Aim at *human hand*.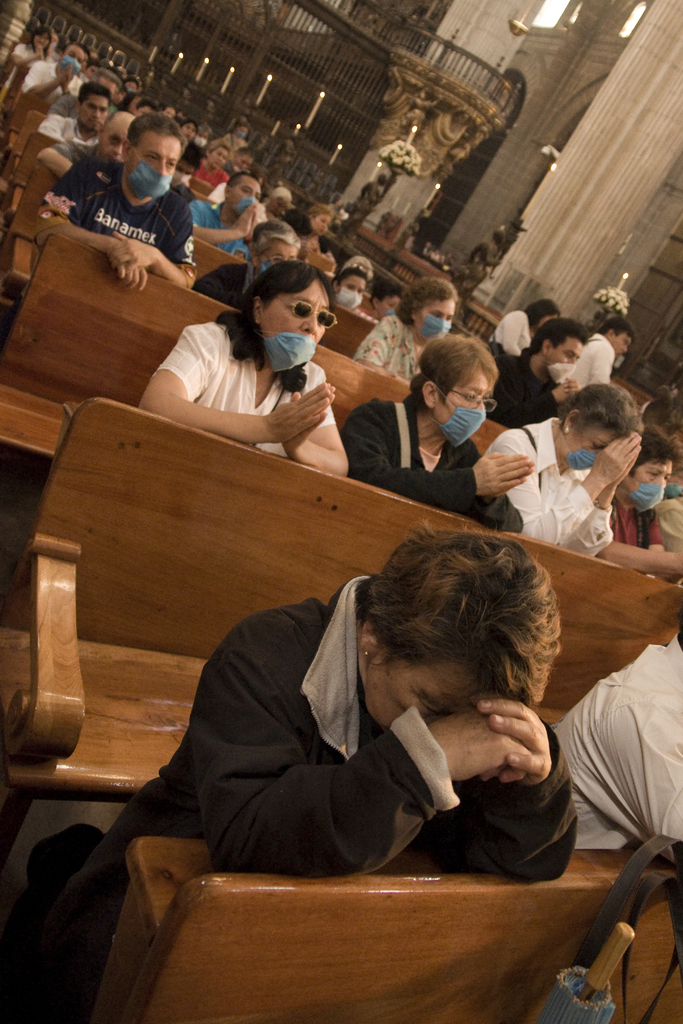
Aimed at x1=607, y1=435, x2=639, y2=488.
